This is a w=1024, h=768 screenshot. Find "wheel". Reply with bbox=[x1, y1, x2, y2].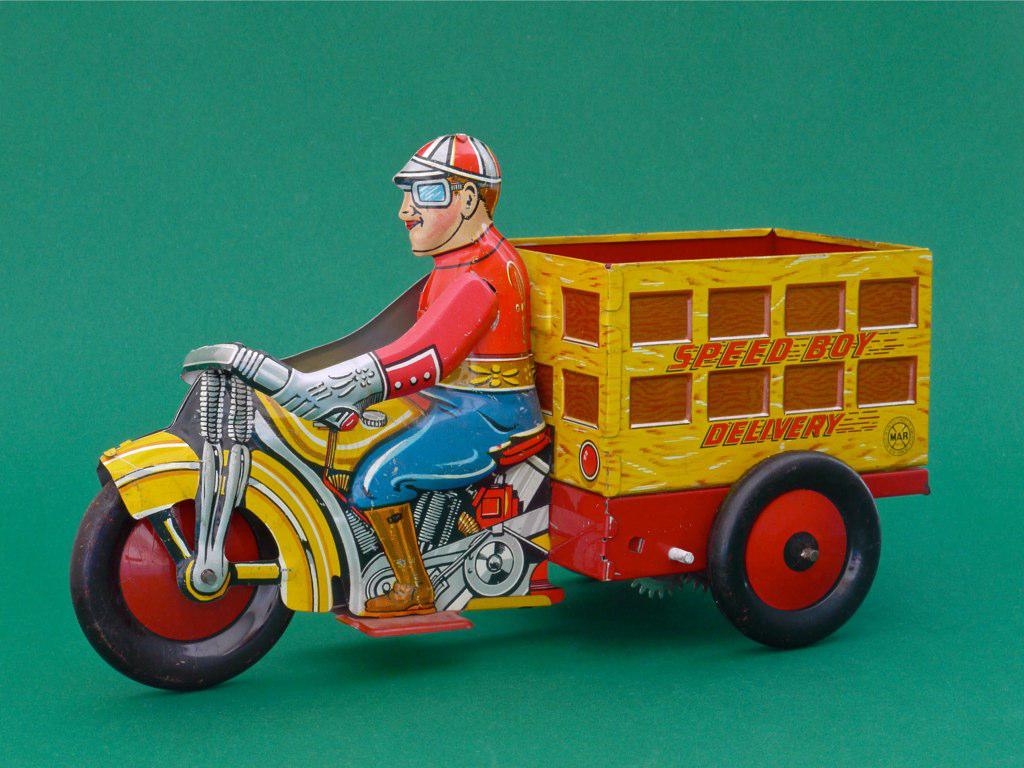
bbox=[87, 482, 280, 691].
